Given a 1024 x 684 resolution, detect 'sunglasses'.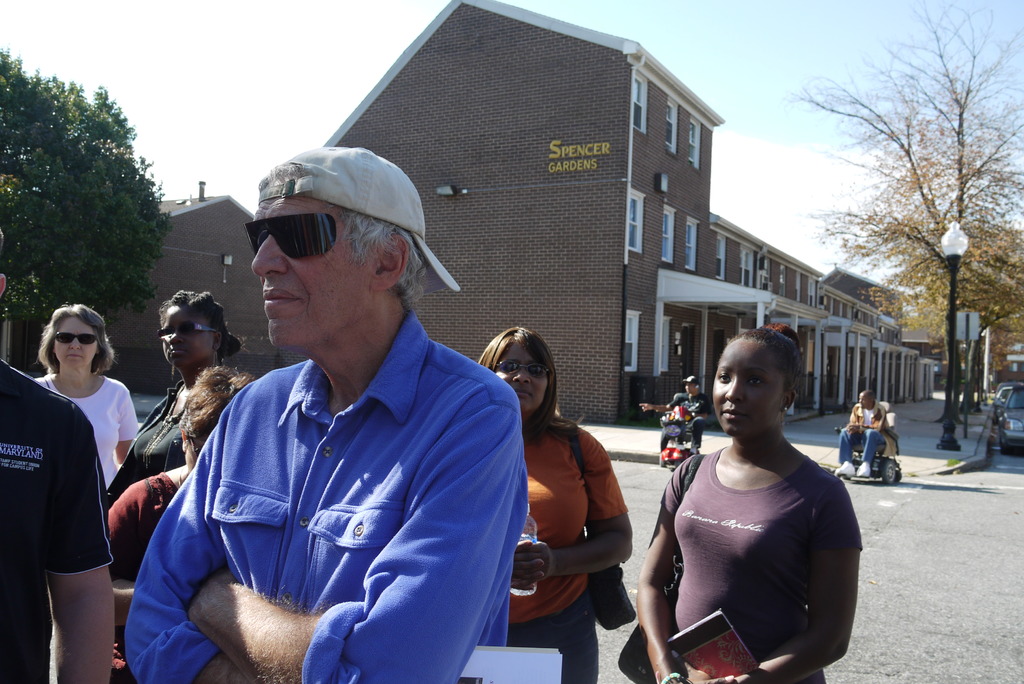
left=156, top=320, right=218, bottom=339.
